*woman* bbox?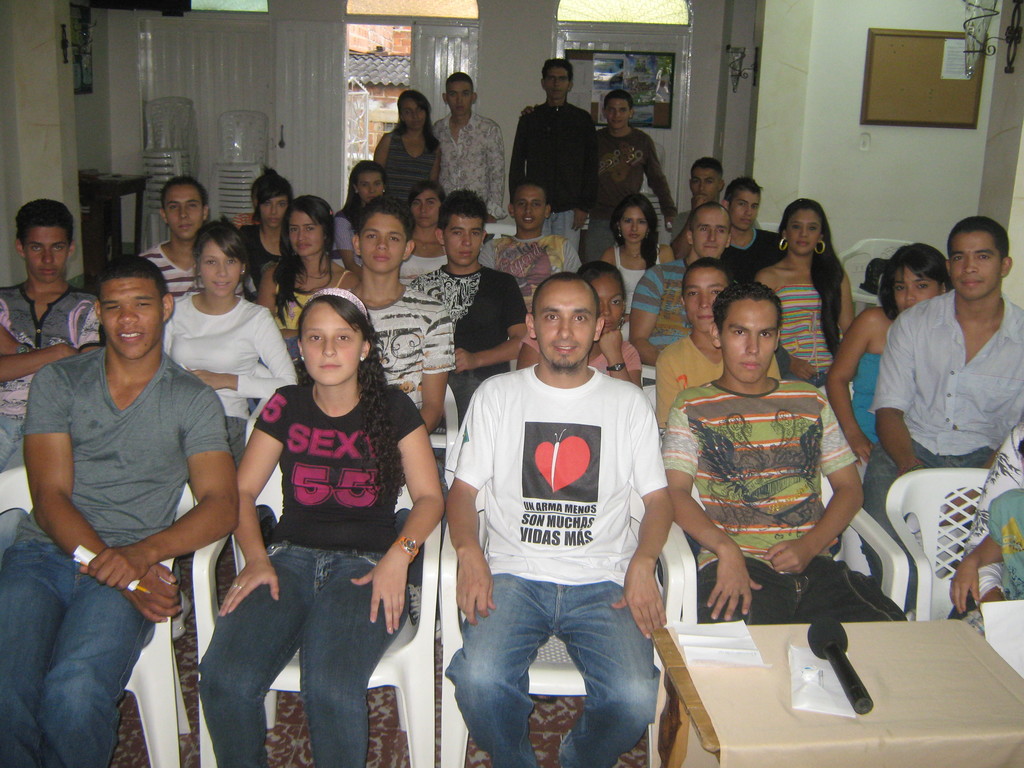
[left=161, top=212, right=306, bottom=639]
